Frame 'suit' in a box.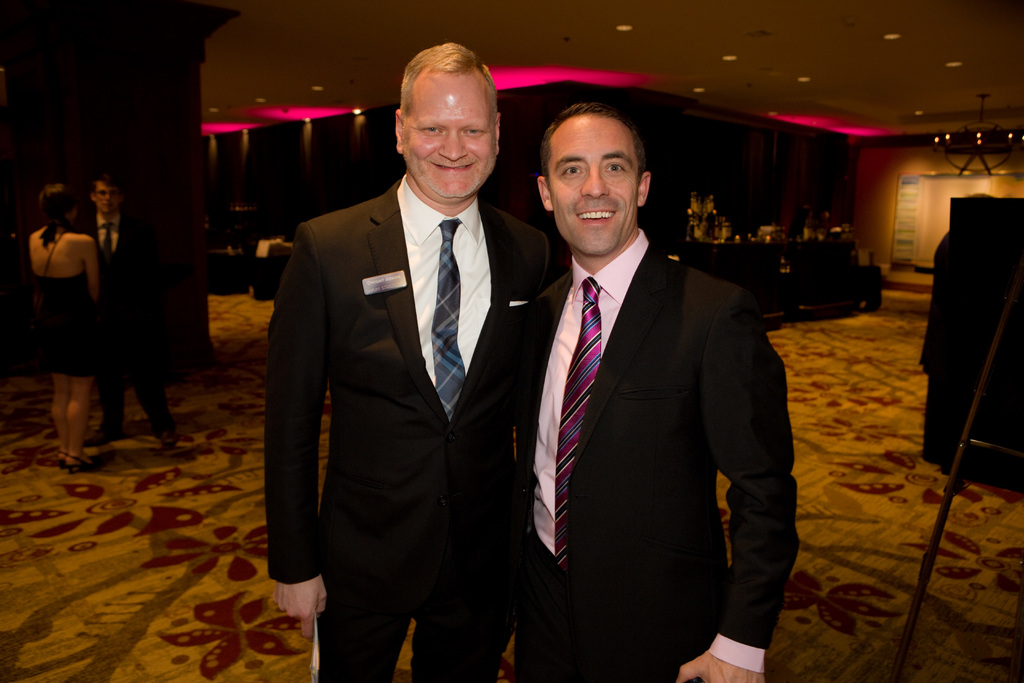
<box>255,47,531,682</box>.
